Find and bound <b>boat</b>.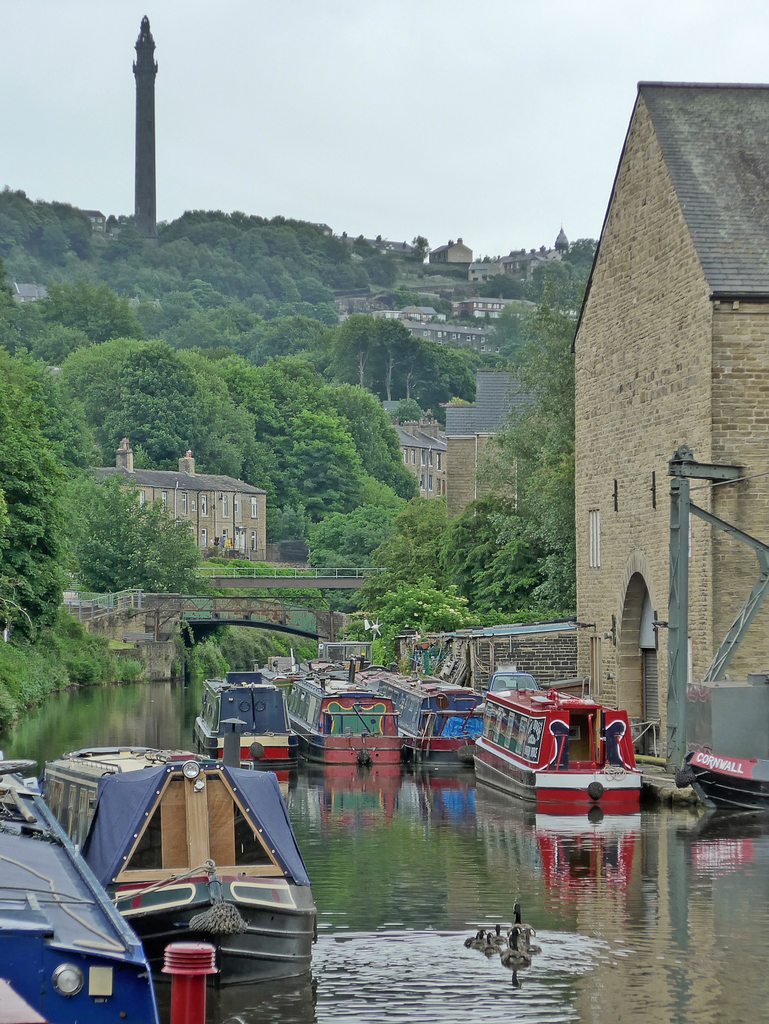
Bound: [343, 626, 491, 776].
